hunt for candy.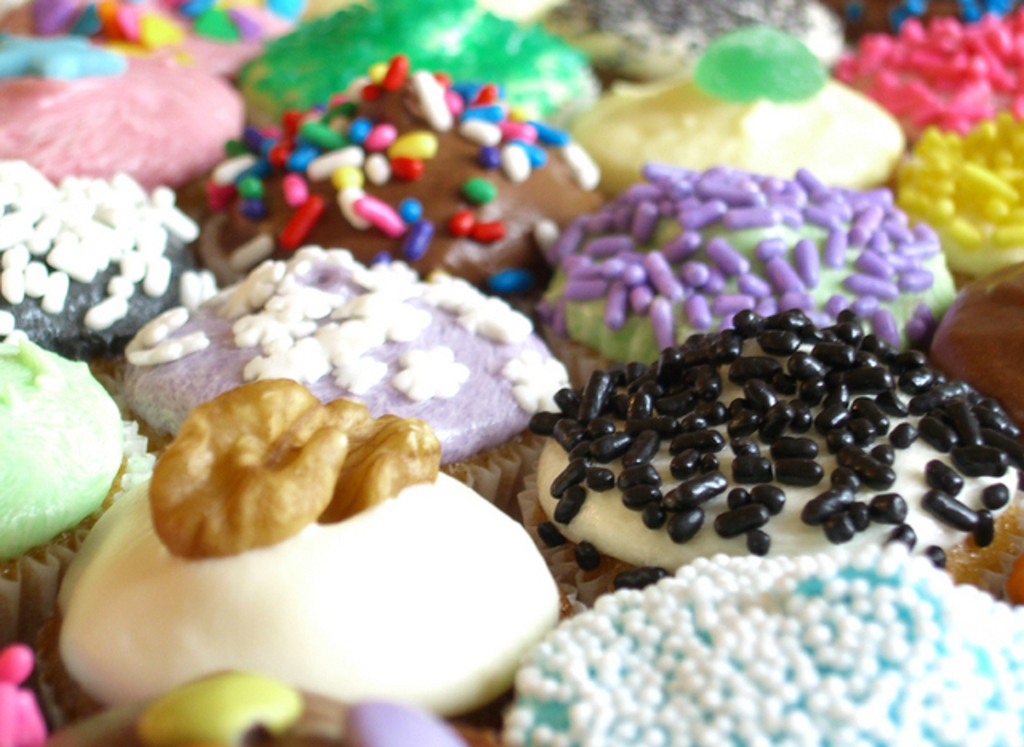
Hunted down at 344 694 469 745.
